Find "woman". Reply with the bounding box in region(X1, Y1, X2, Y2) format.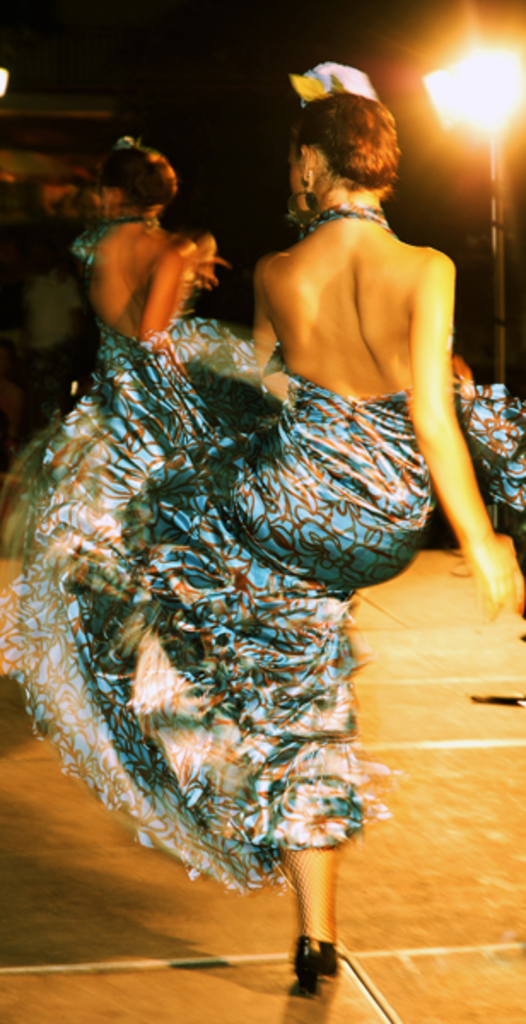
region(73, 137, 234, 377).
